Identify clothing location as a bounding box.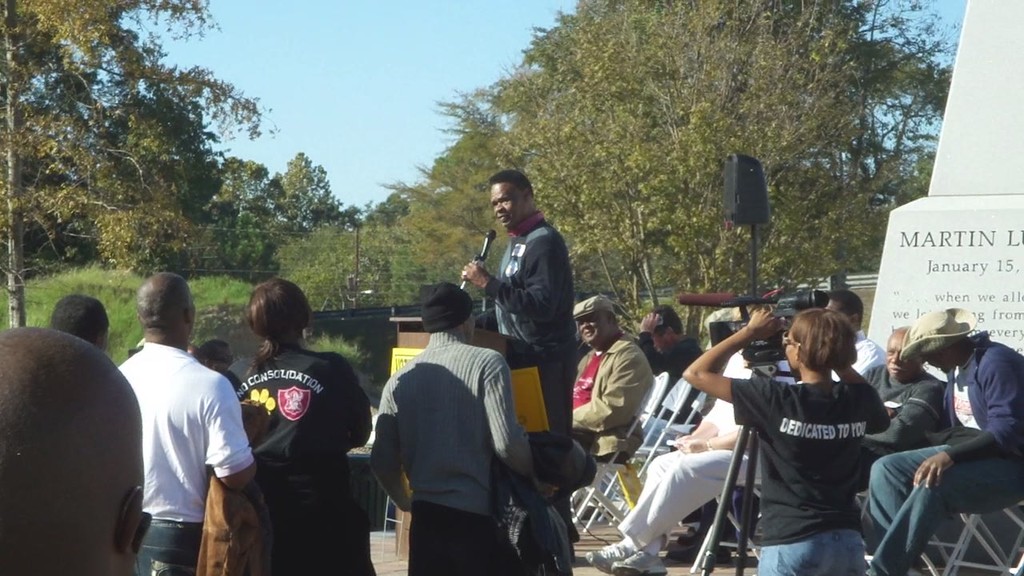
[x1=570, y1=329, x2=658, y2=474].
